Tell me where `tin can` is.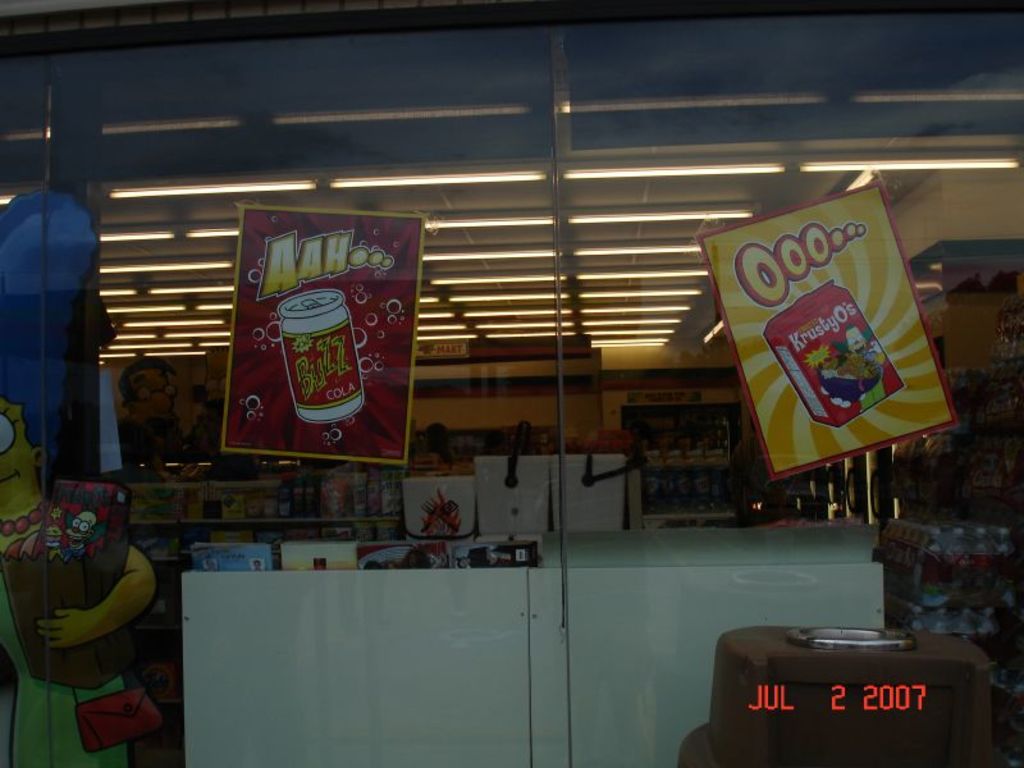
`tin can` is at bbox(278, 291, 362, 422).
